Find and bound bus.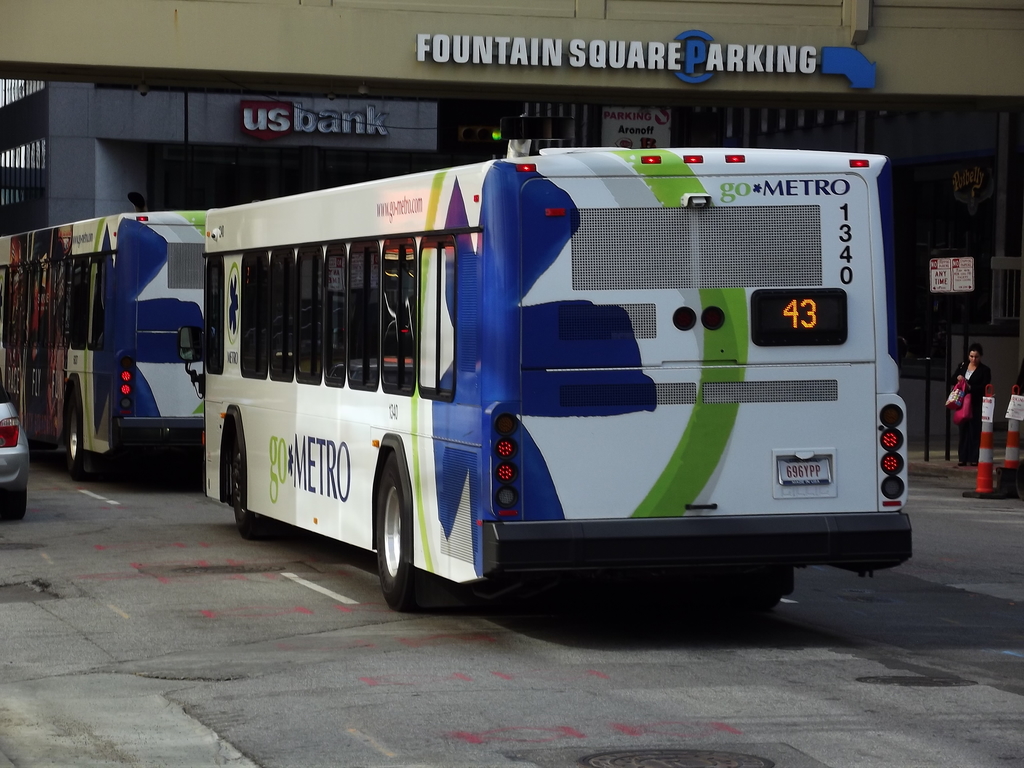
Bound: (x1=178, y1=134, x2=912, y2=616).
